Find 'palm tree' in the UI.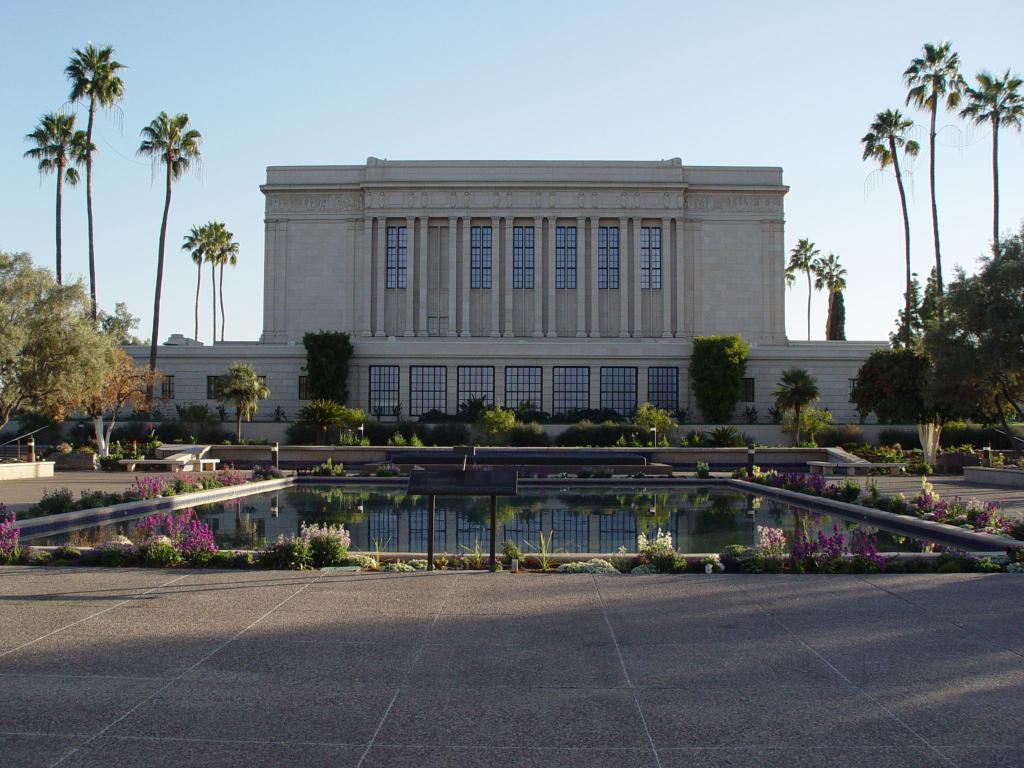
UI element at x1=957, y1=73, x2=1020, y2=287.
